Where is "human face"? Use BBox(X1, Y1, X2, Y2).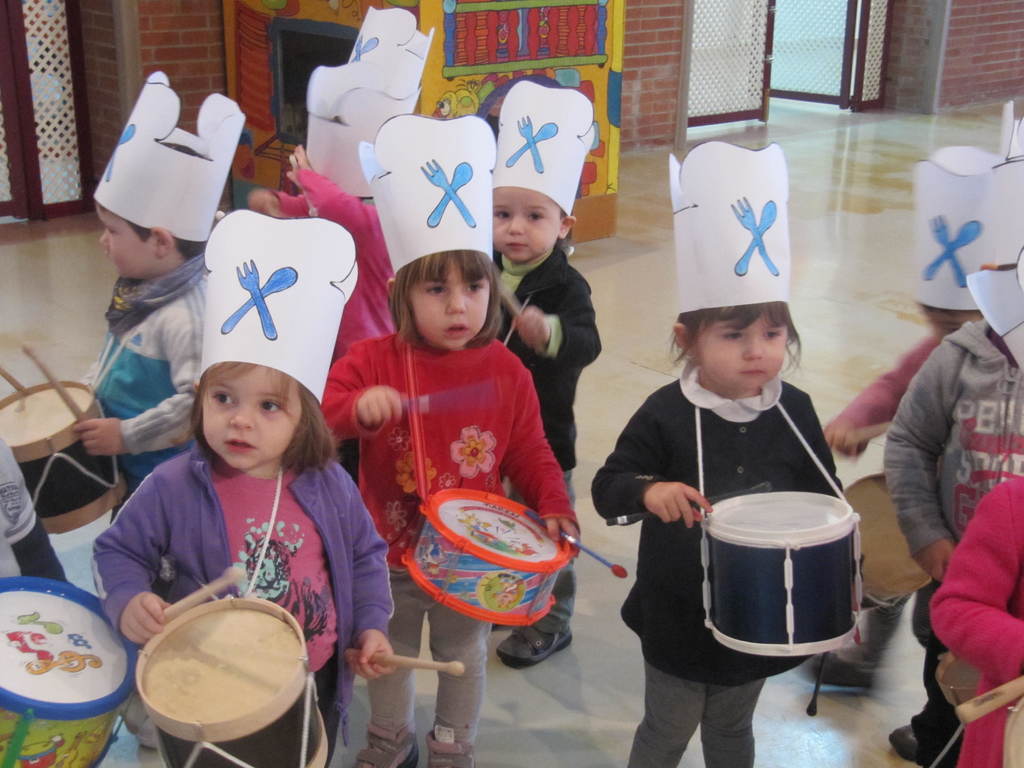
BBox(408, 260, 488, 346).
